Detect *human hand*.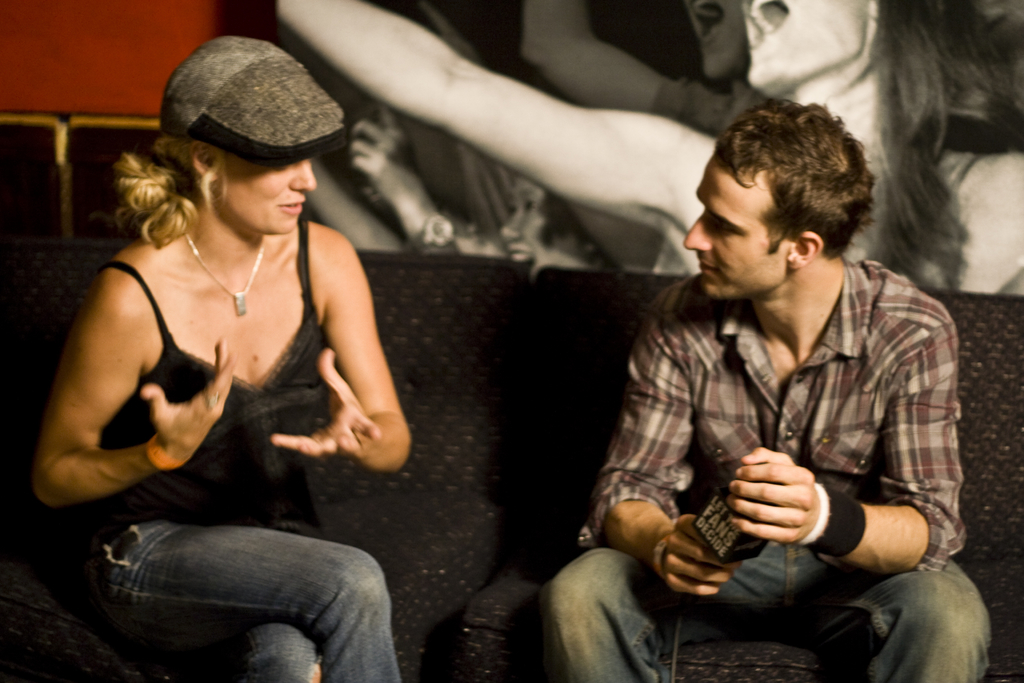
Detected at 707,459,875,557.
